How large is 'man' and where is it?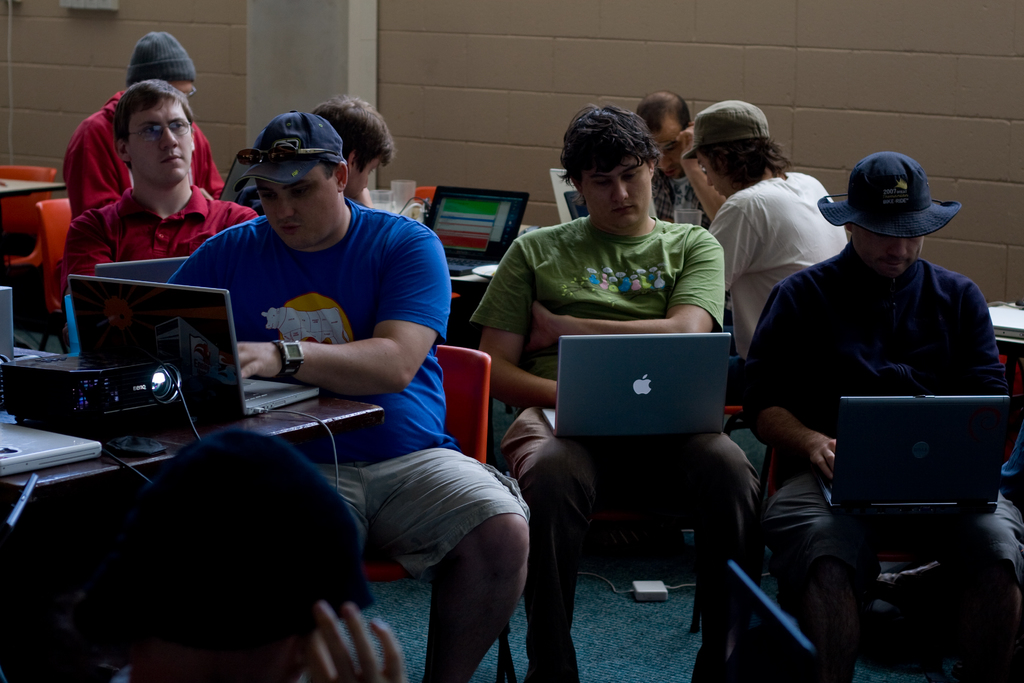
Bounding box: [left=165, top=110, right=547, bottom=682].
